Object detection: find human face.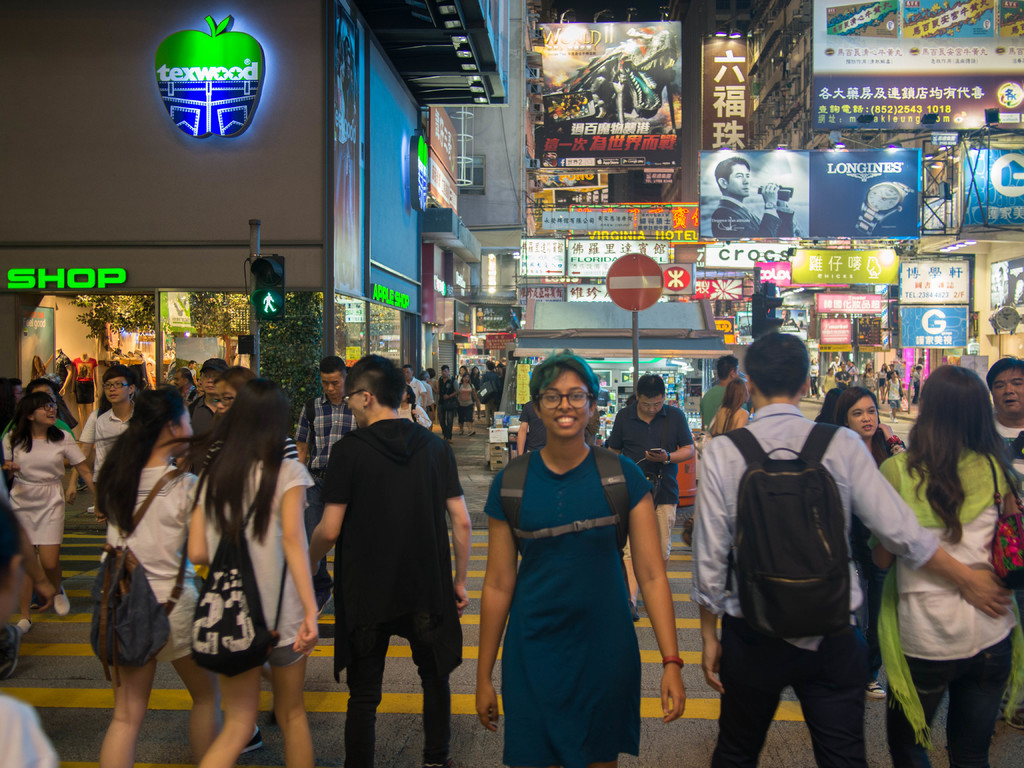
(543,369,588,431).
